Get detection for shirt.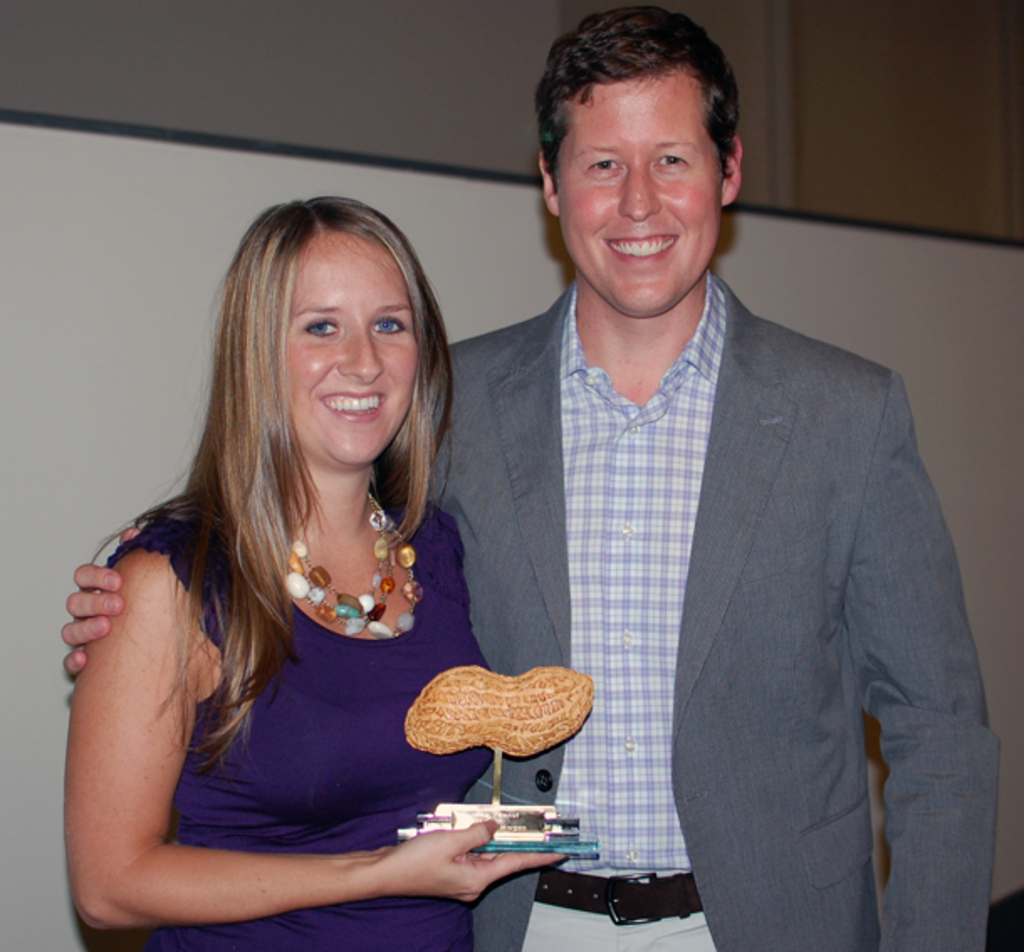
Detection: detection(556, 267, 725, 871).
